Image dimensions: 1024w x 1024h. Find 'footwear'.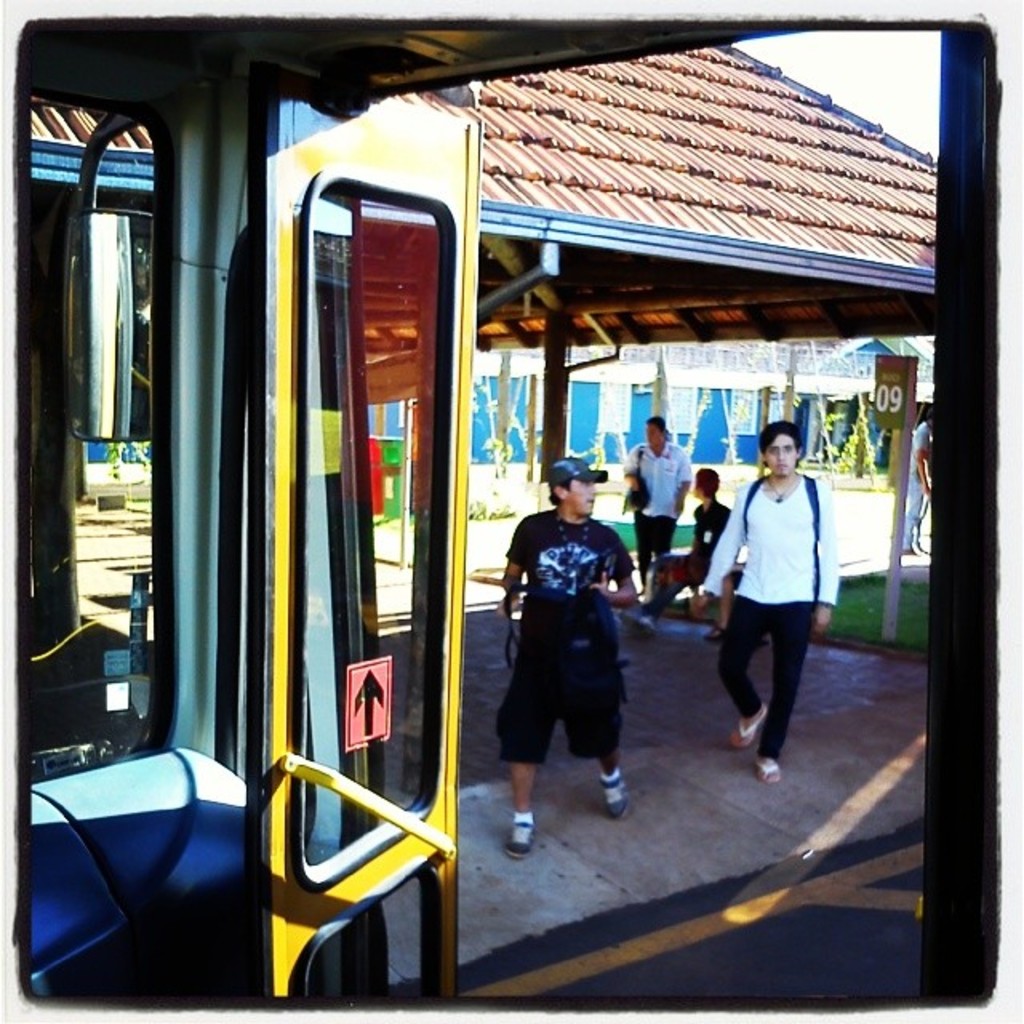
l=594, t=758, r=637, b=819.
